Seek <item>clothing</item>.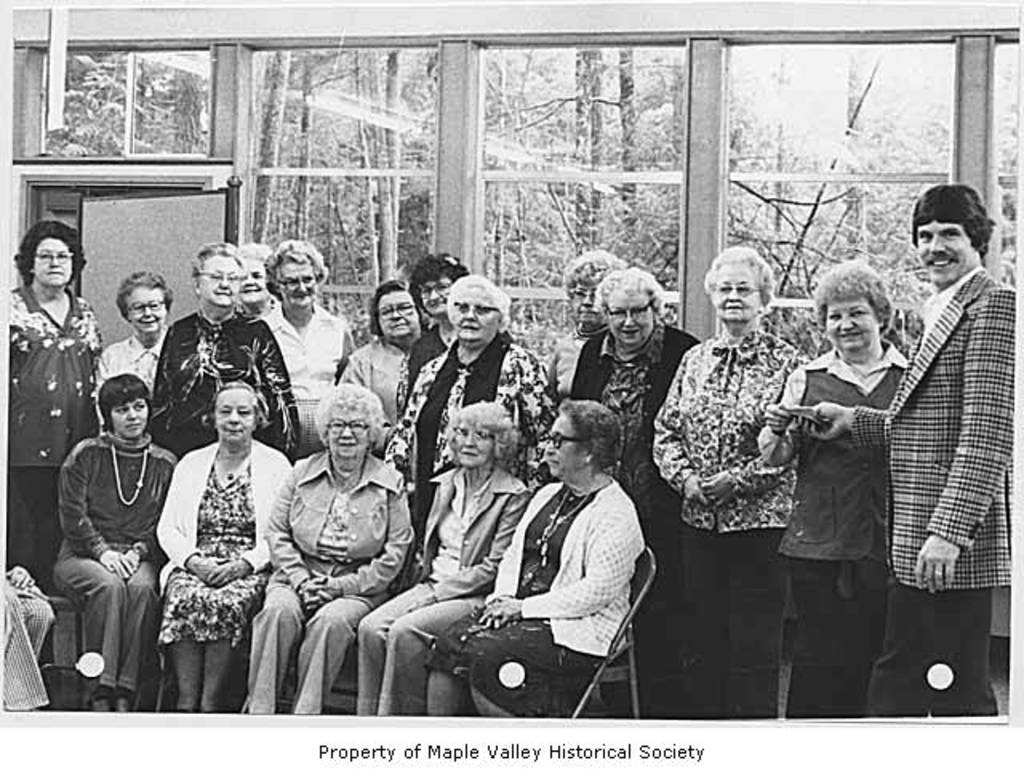
bbox=(387, 328, 562, 546).
